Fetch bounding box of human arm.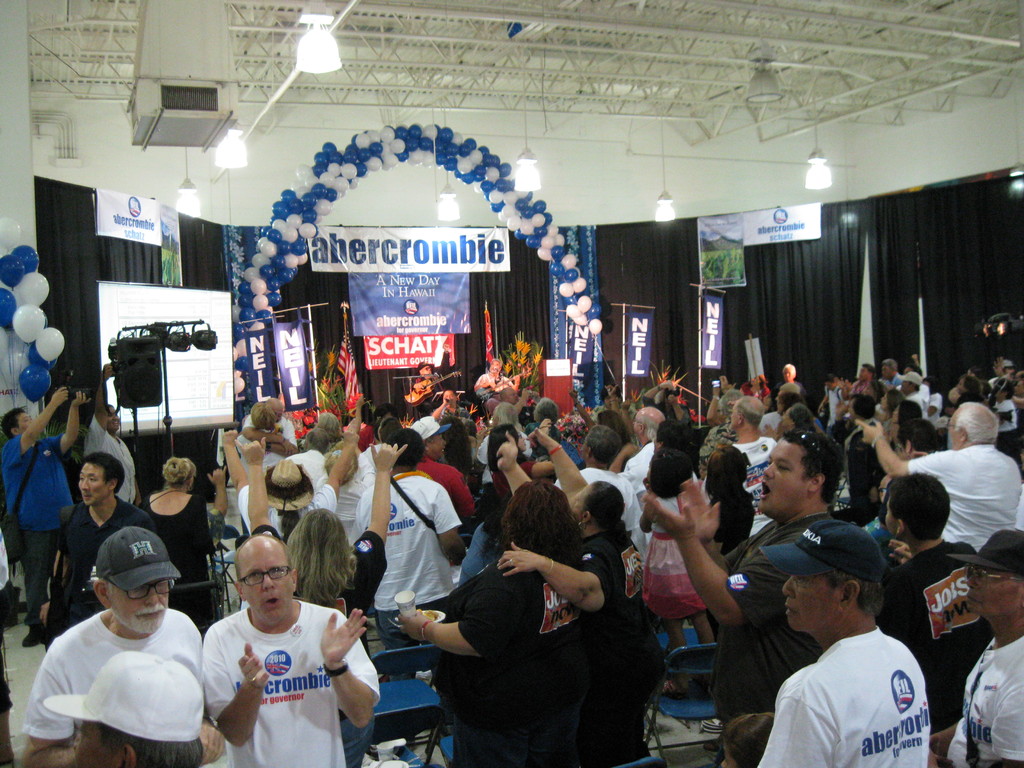
Bbox: {"left": 508, "top": 367, "right": 522, "bottom": 396}.
